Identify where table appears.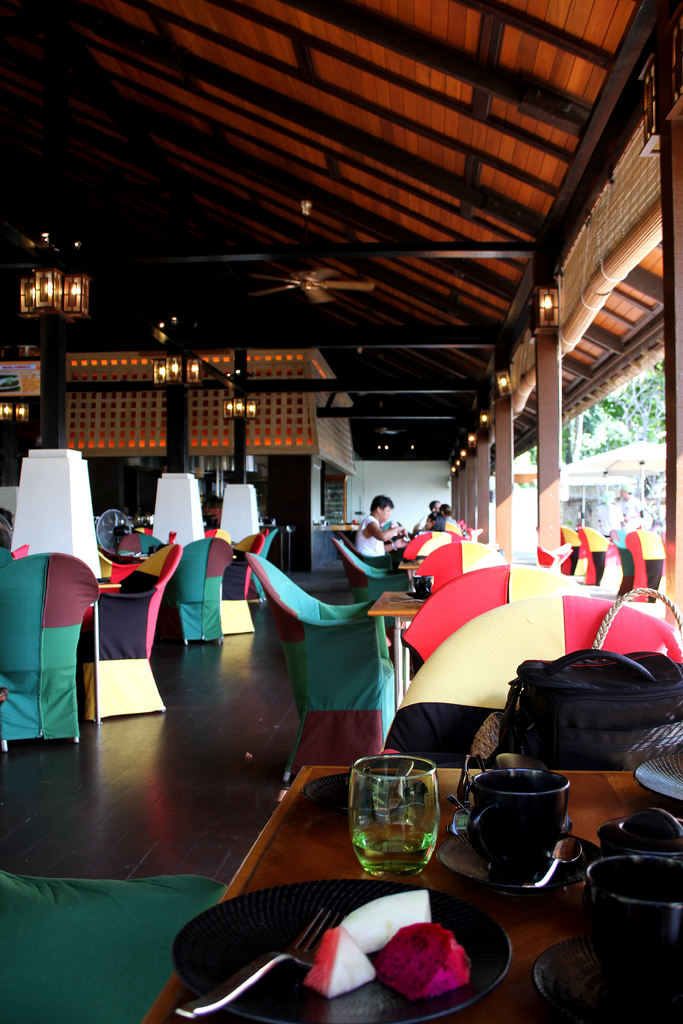
Appears at bbox(368, 593, 423, 705).
